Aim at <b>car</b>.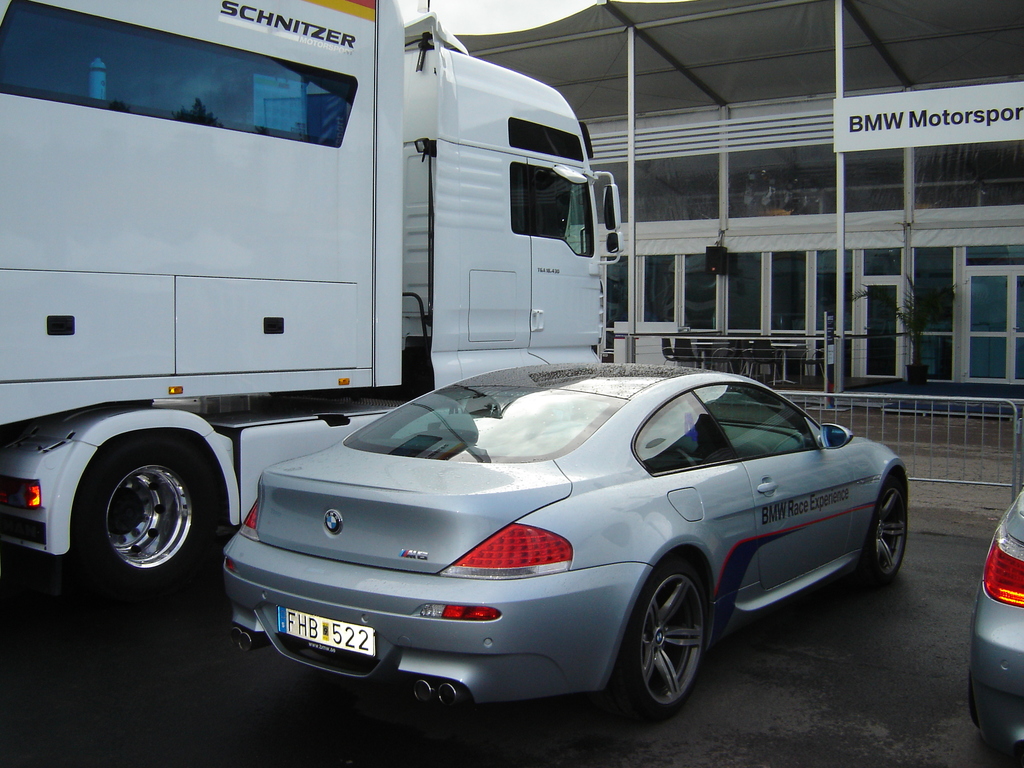
Aimed at bbox=(964, 473, 1023, 756).
